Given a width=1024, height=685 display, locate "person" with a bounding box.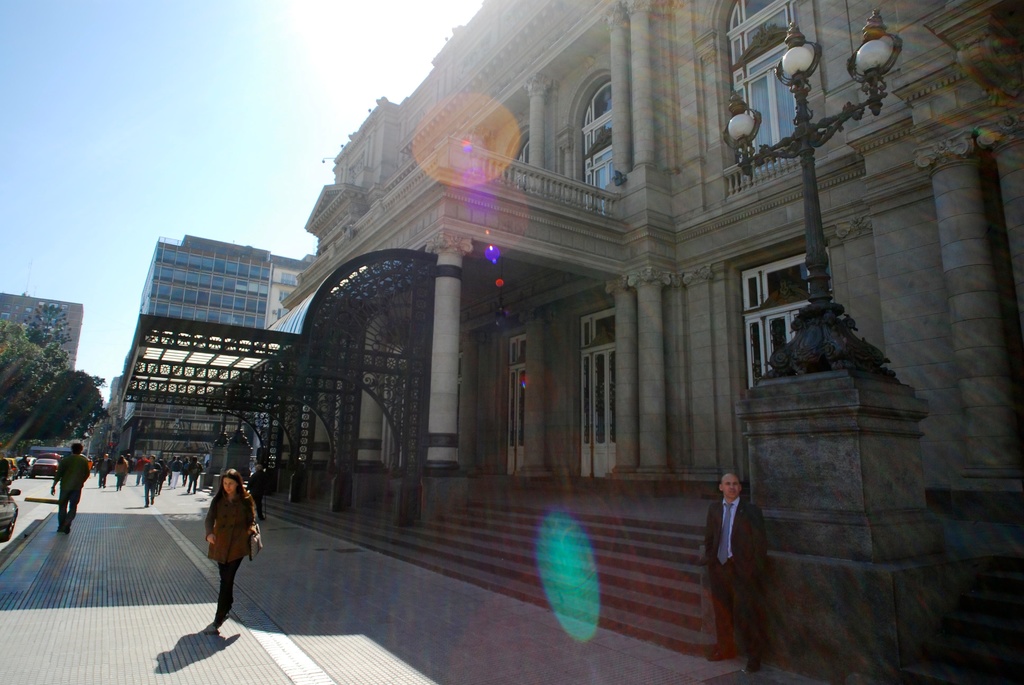
Located: 92, 453, 109, 485.
